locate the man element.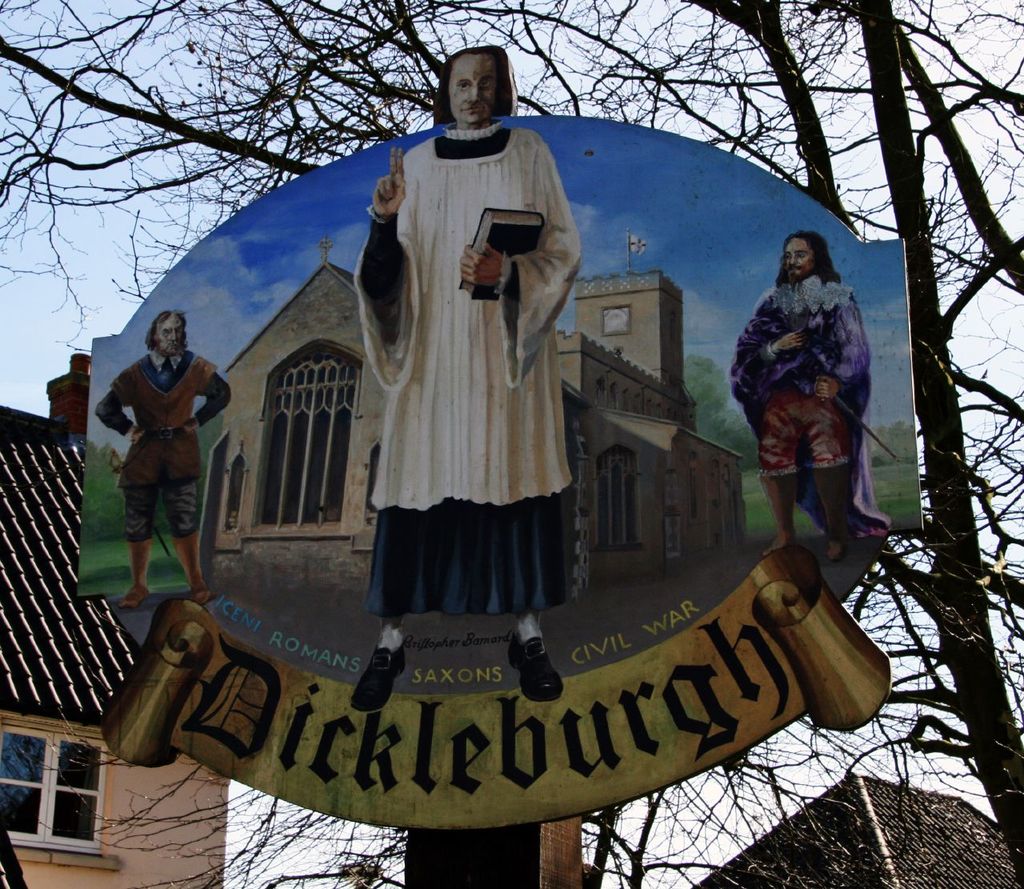
Element bbox: [717,222,897,626].
